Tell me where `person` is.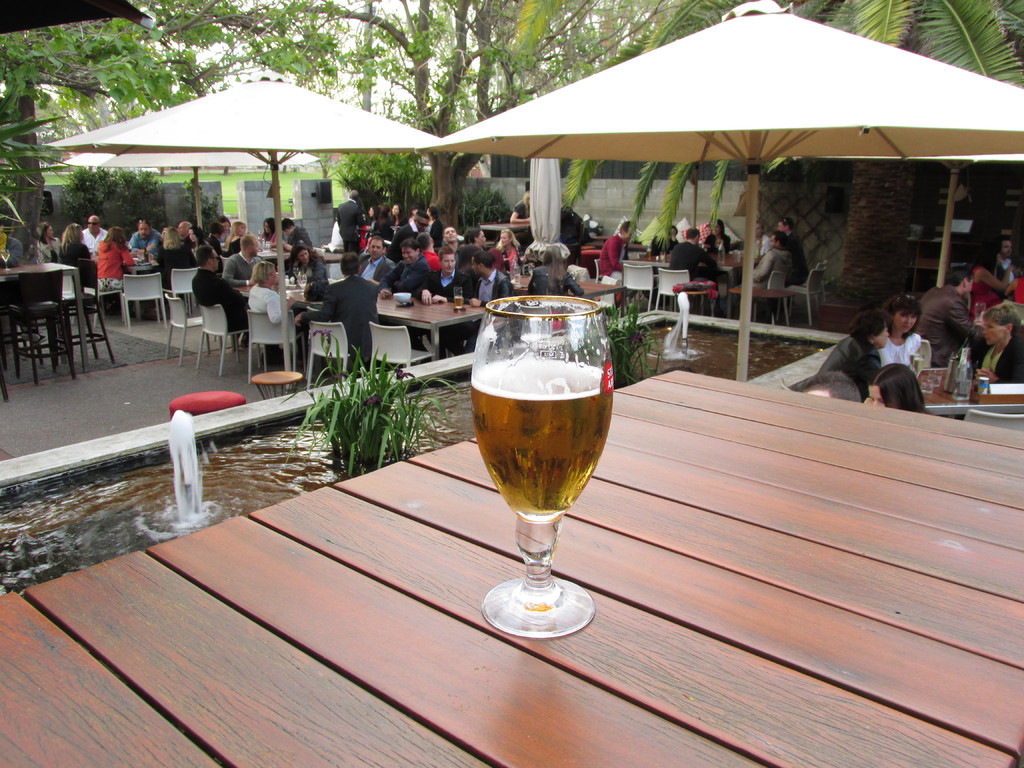
`person` is at [704, 213, 733, 254].
